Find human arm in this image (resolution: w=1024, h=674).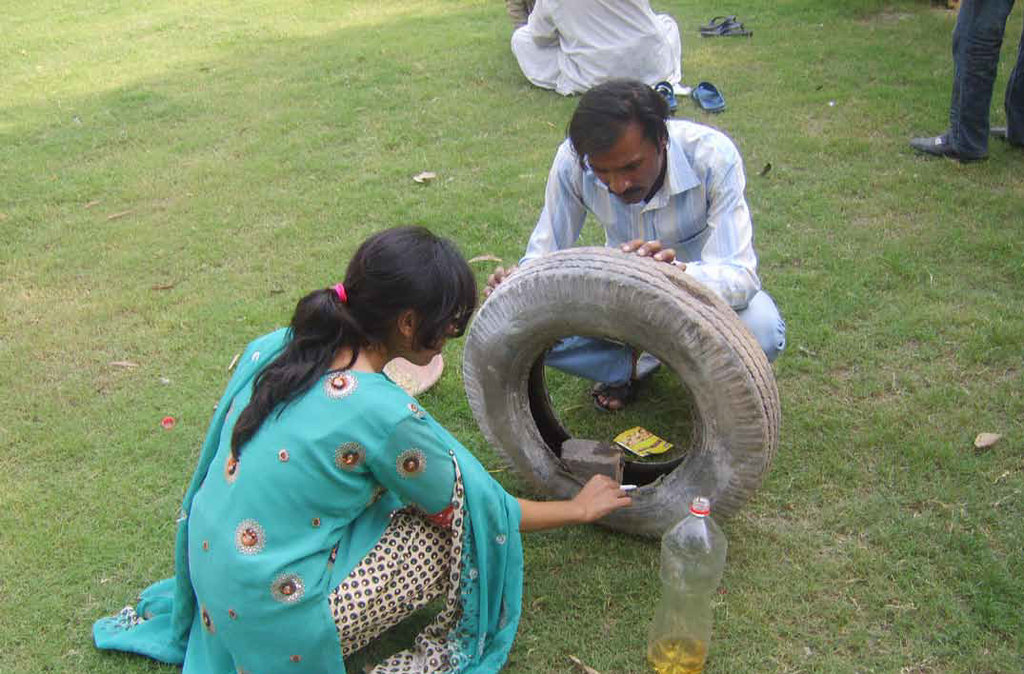
[486, 142, 593, 294].
